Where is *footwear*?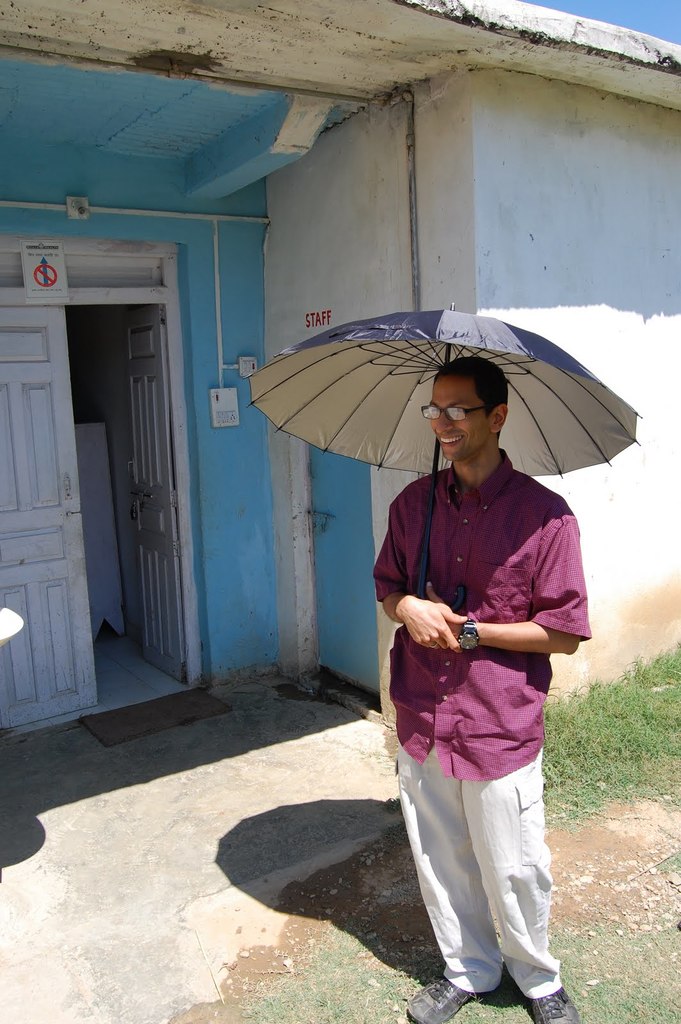
[406,975,479,1023].
